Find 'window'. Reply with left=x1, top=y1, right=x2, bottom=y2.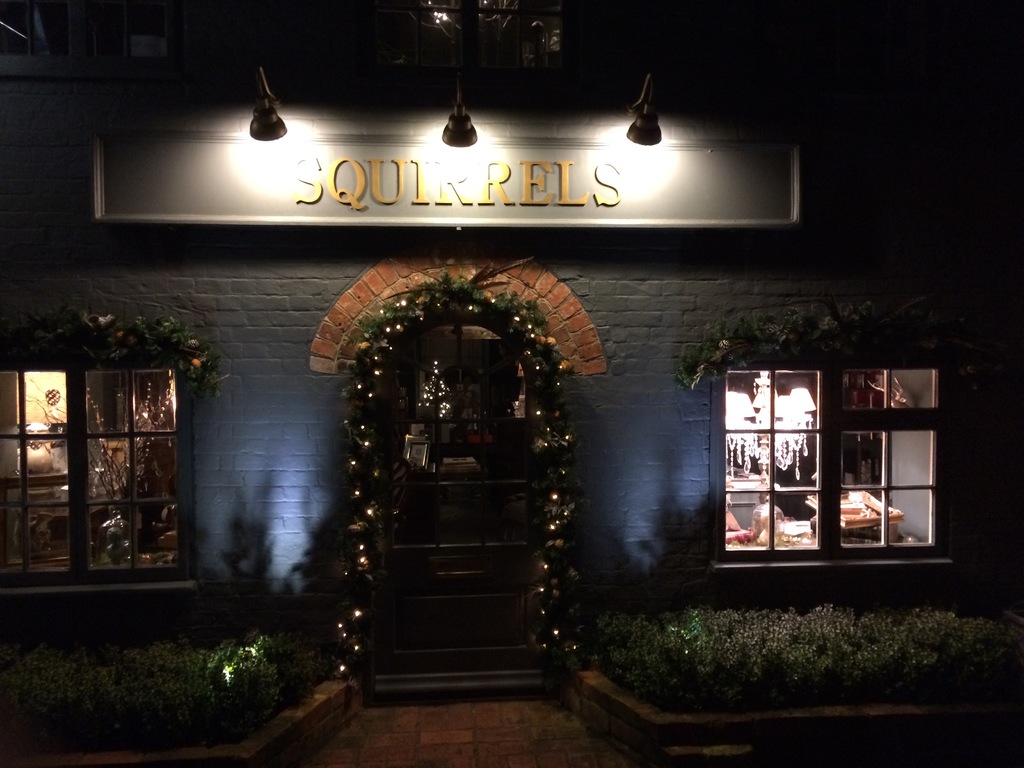
left=0, top=344, right=191, bottom=585.
